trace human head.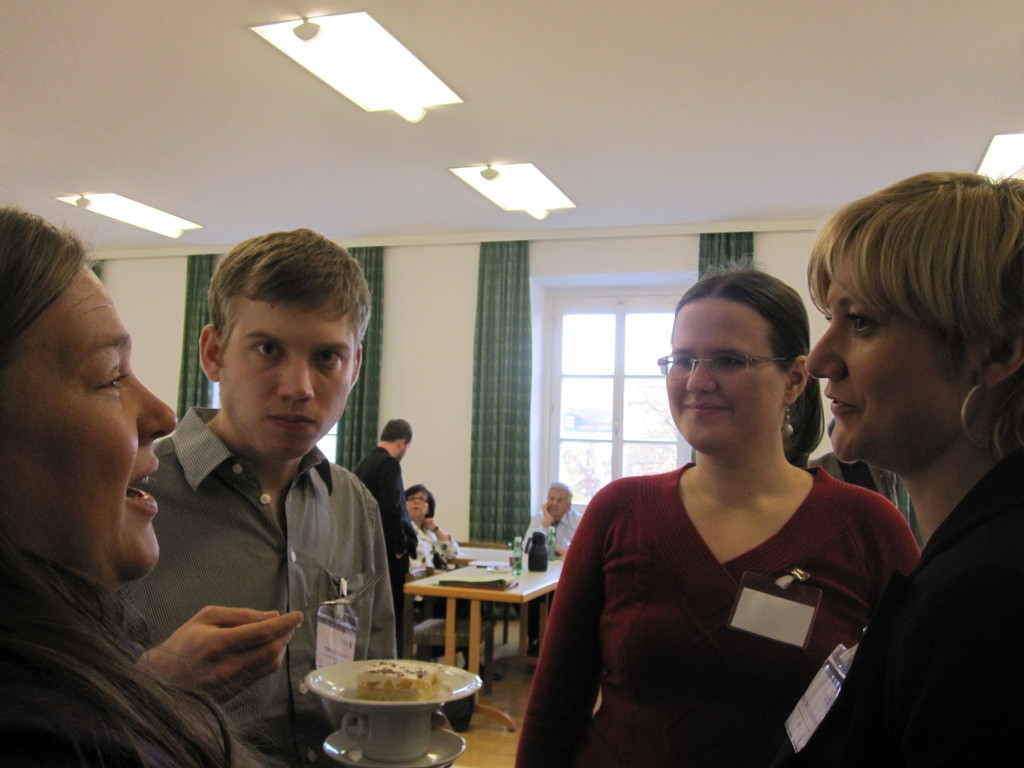
Traced to x1=810 y1=172 x2=1023 y2=467.
